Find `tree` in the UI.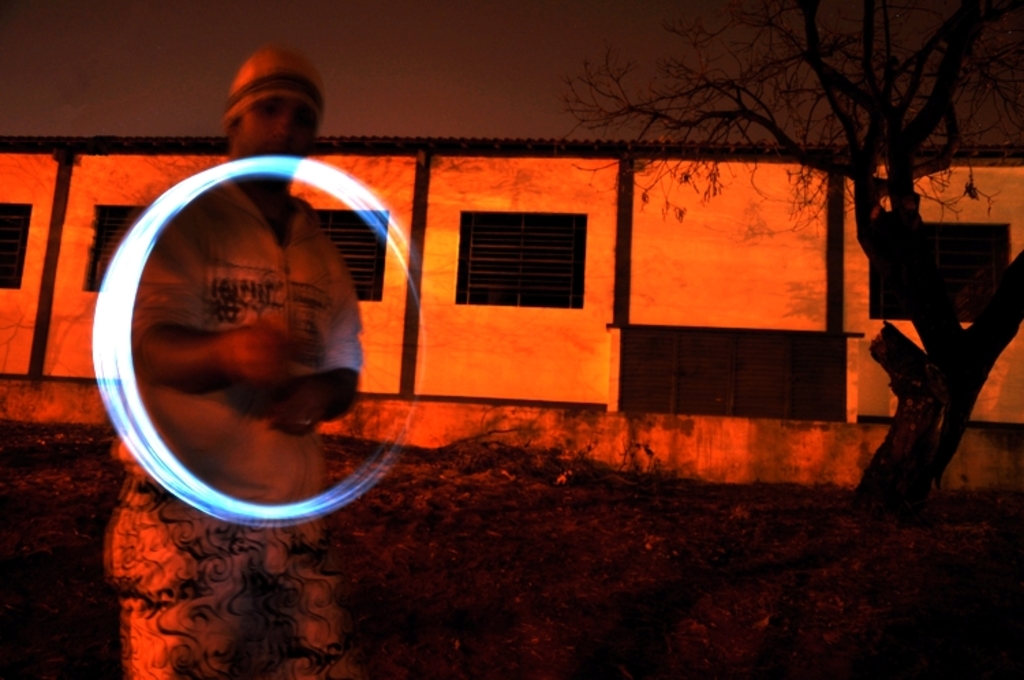
UI element at select_region(541, 0, 1021, 679).
